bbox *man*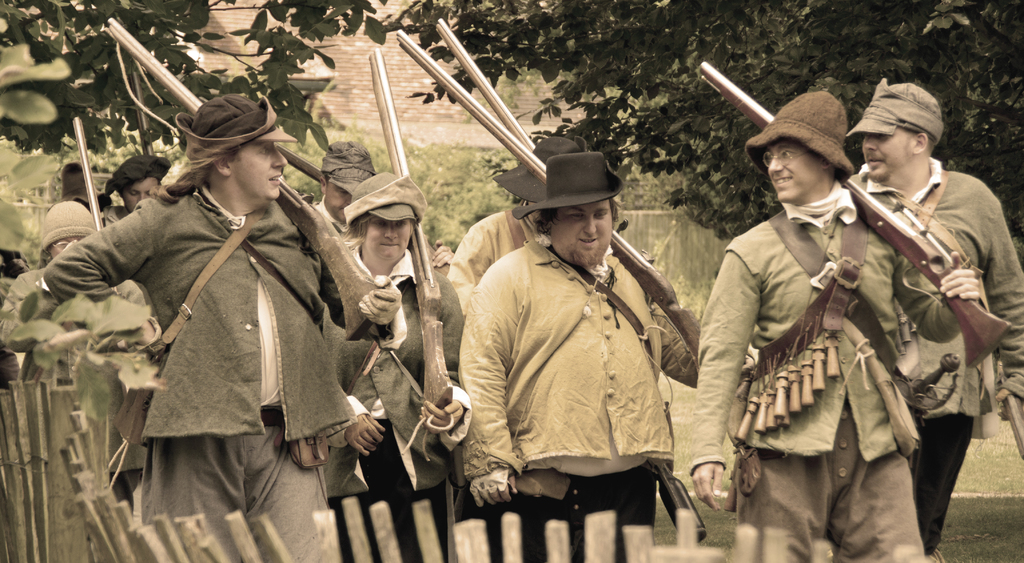
select_region(455, 146, 710, 510)
